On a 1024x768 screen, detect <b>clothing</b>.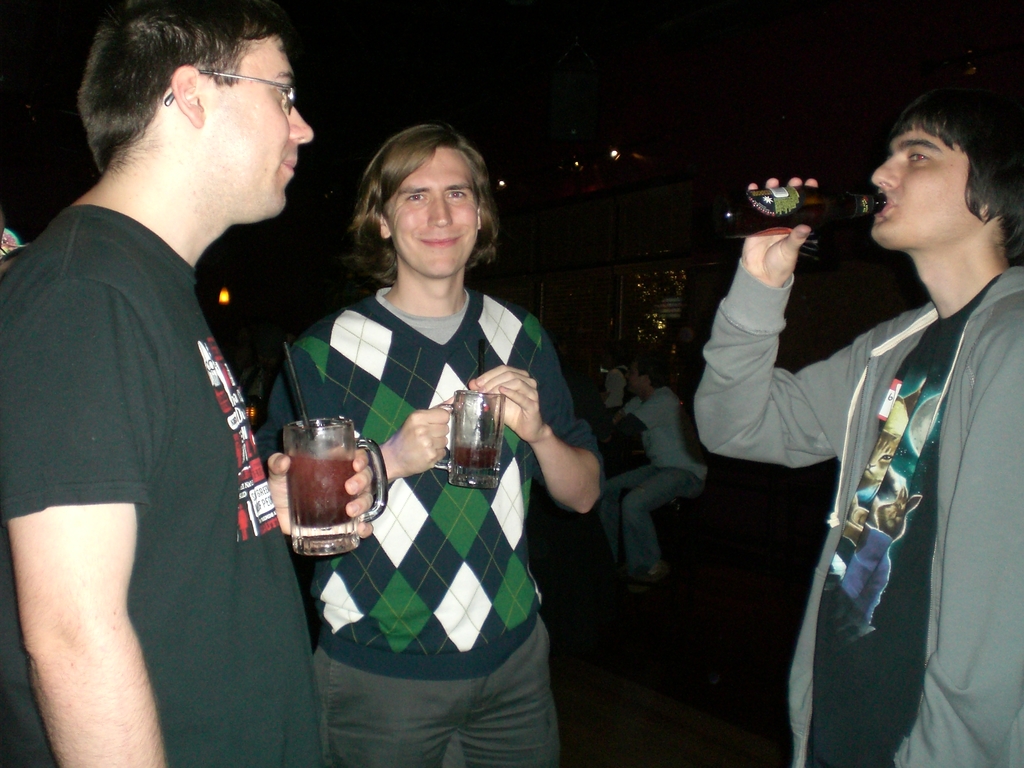
Rect(0, 204, 323, 767).
